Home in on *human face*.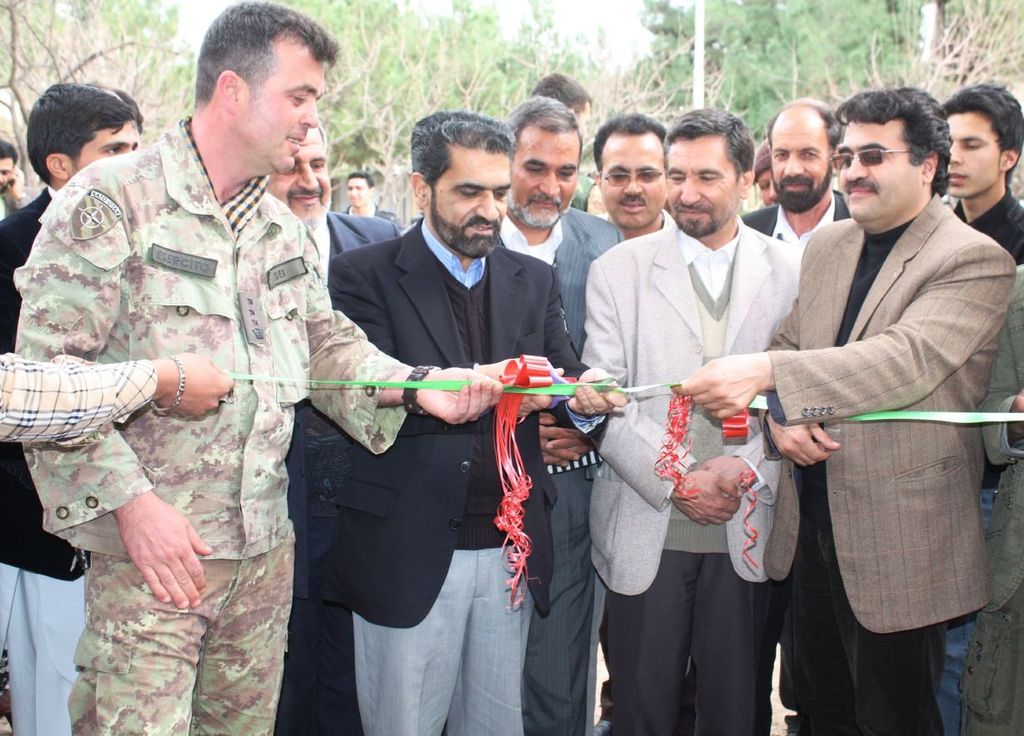
Homed in at (942,115,1001,199).
